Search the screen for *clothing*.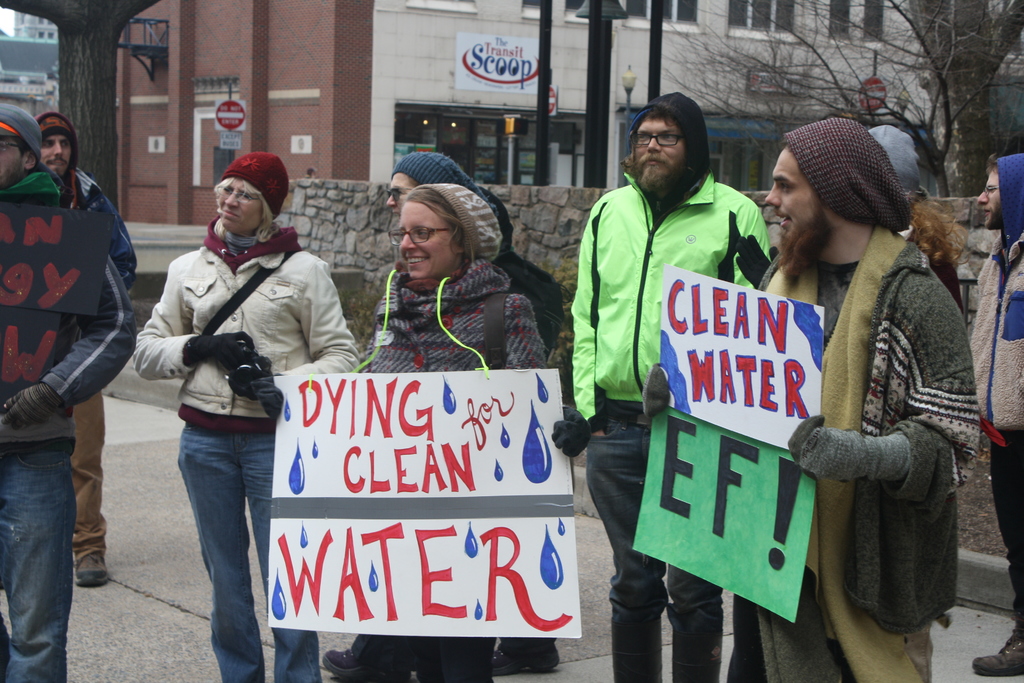
Found at rect(895, 224, 964, 299).
